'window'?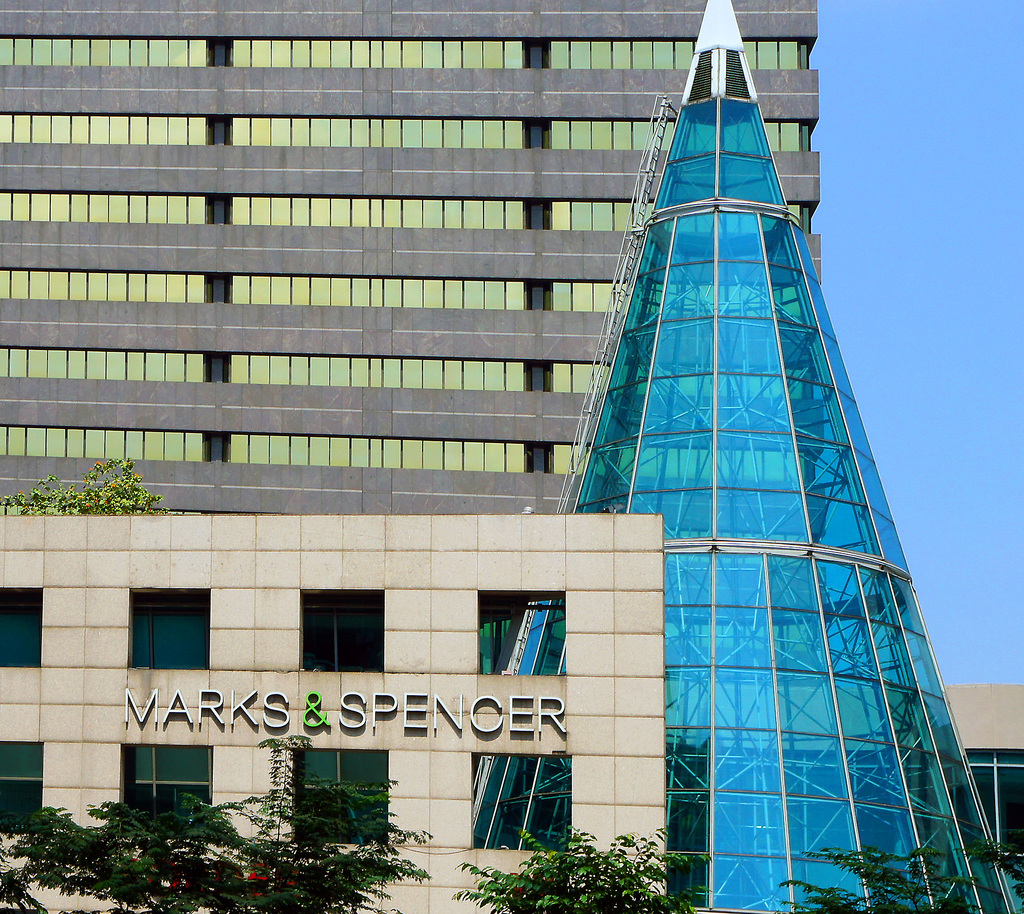
<bbox>297, 582, 389, 676</bbox>
